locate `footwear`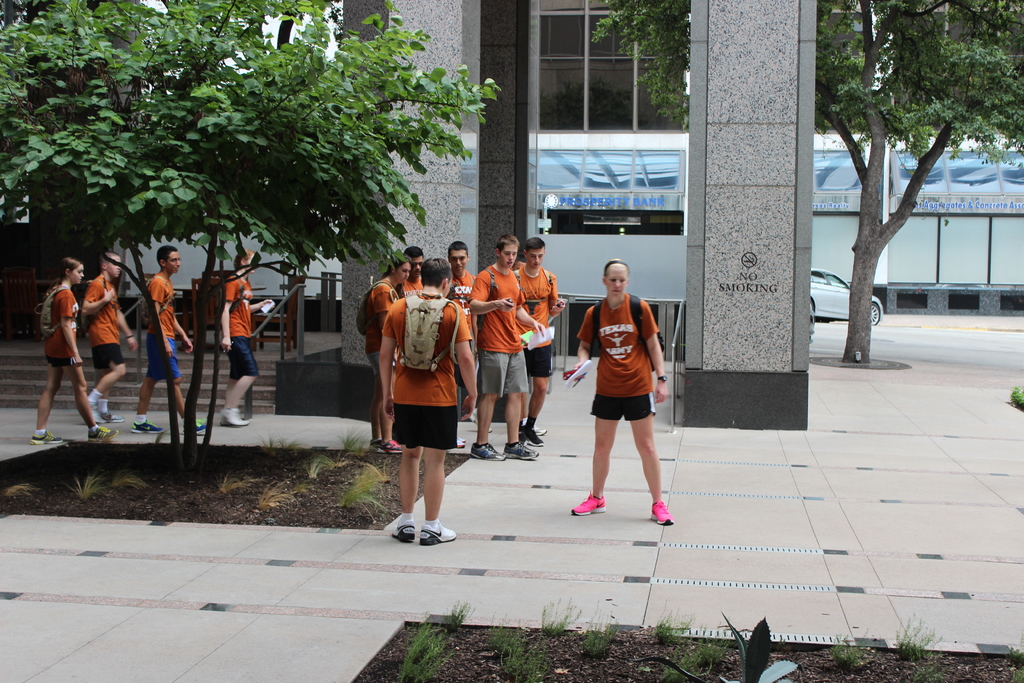
(x1=468, y1=440, x2=511, y2=461)
